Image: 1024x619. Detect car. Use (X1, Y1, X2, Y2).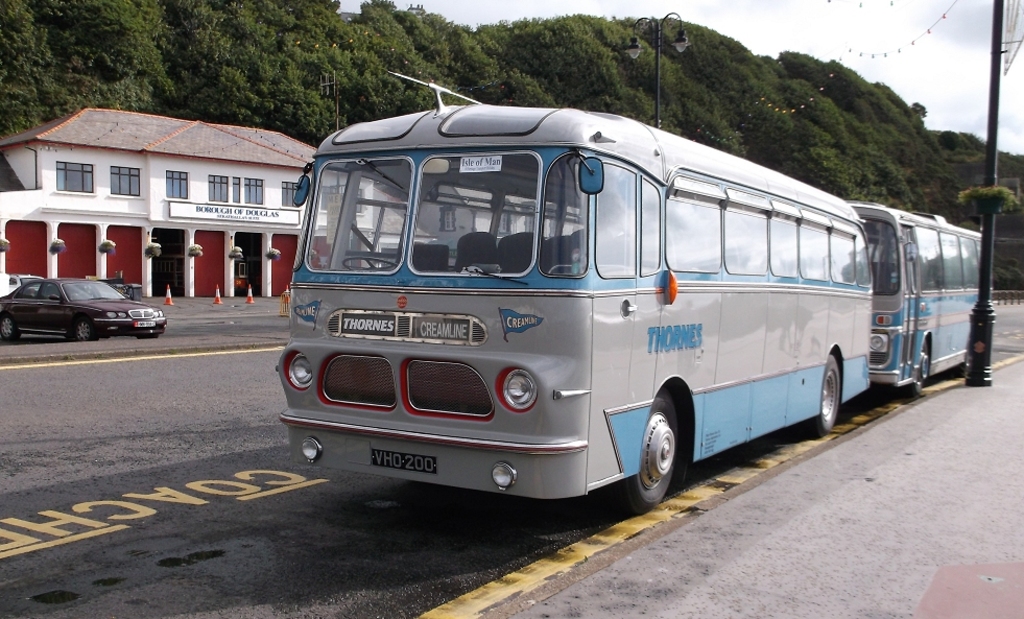
(0, 279, 169, 340).
